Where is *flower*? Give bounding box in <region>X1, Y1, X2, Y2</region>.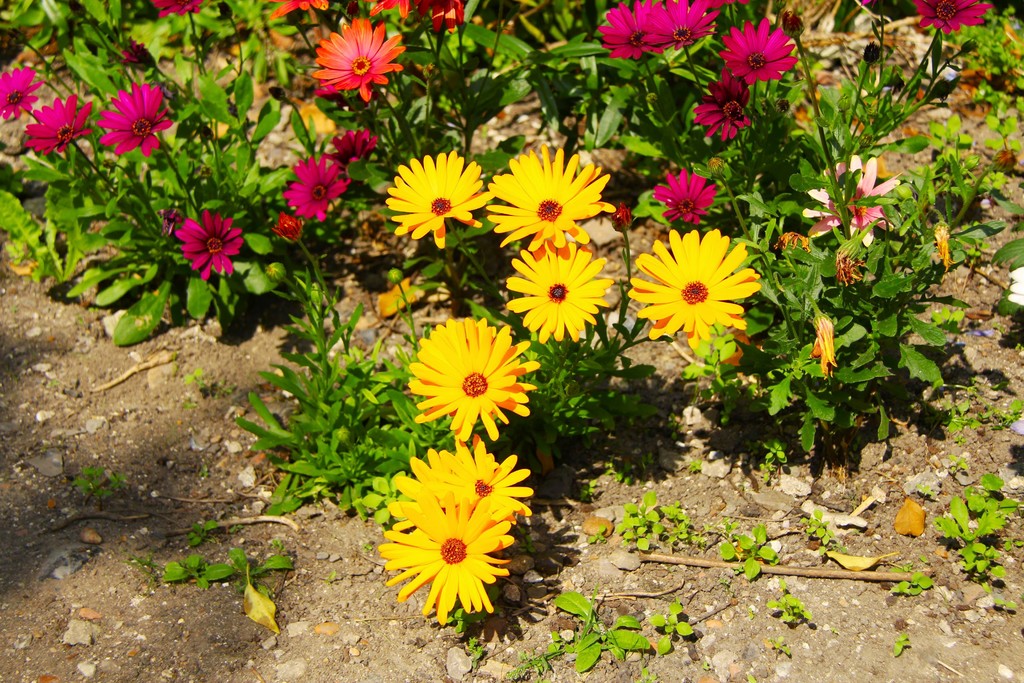
<region>625, 218, 762, 351</region>.
